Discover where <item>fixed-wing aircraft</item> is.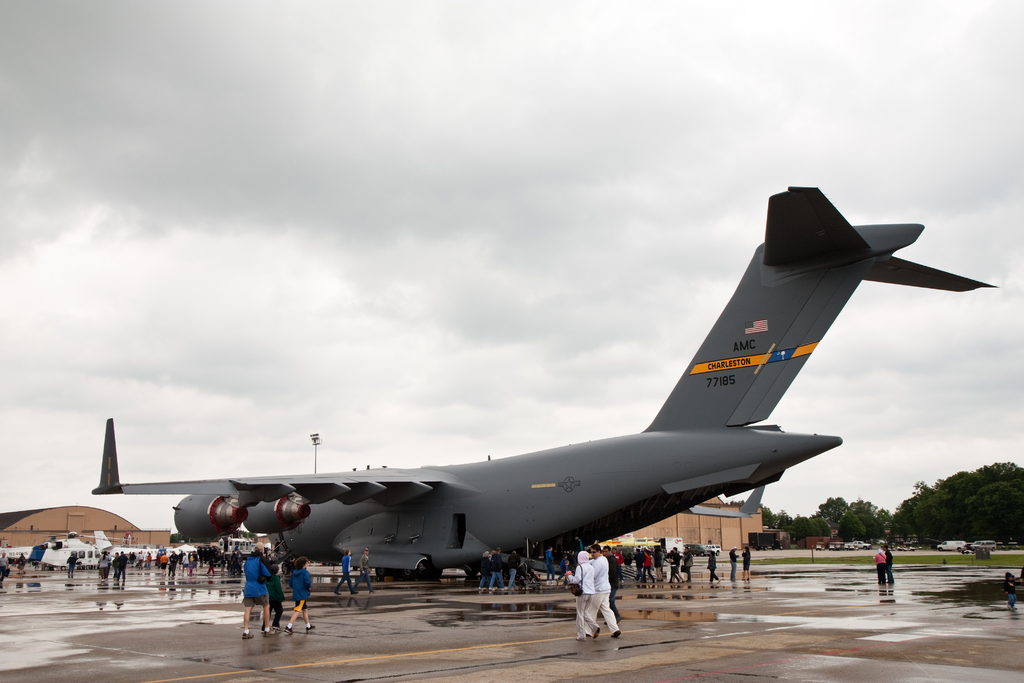
Discovered at 94 531 182 563.
